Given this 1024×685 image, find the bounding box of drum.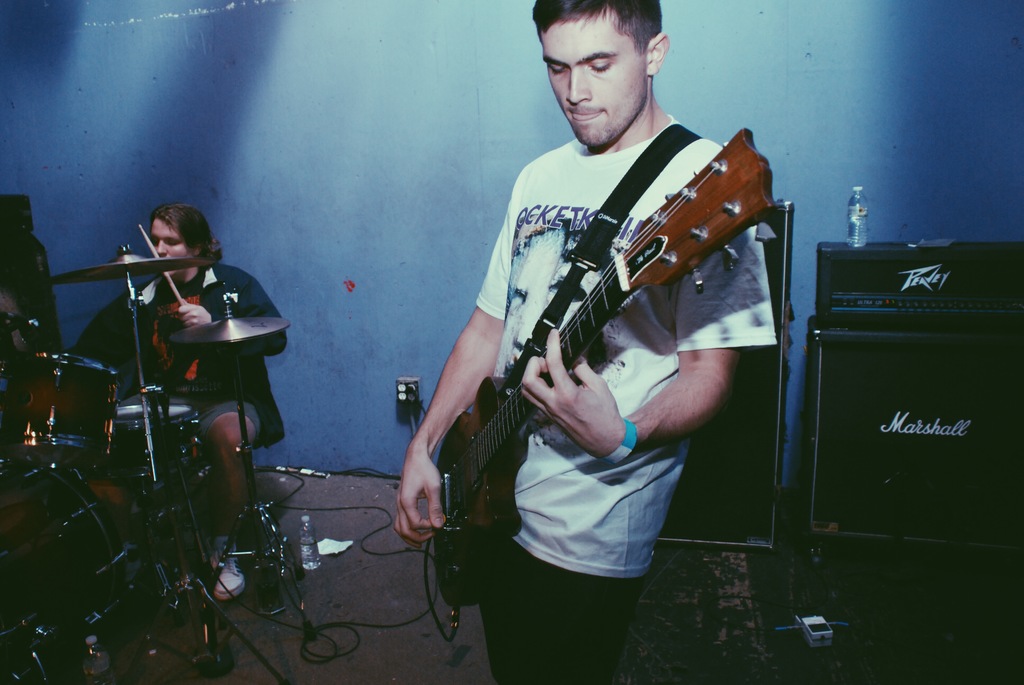
[left=0, top=462, right=147, bottom=684].
